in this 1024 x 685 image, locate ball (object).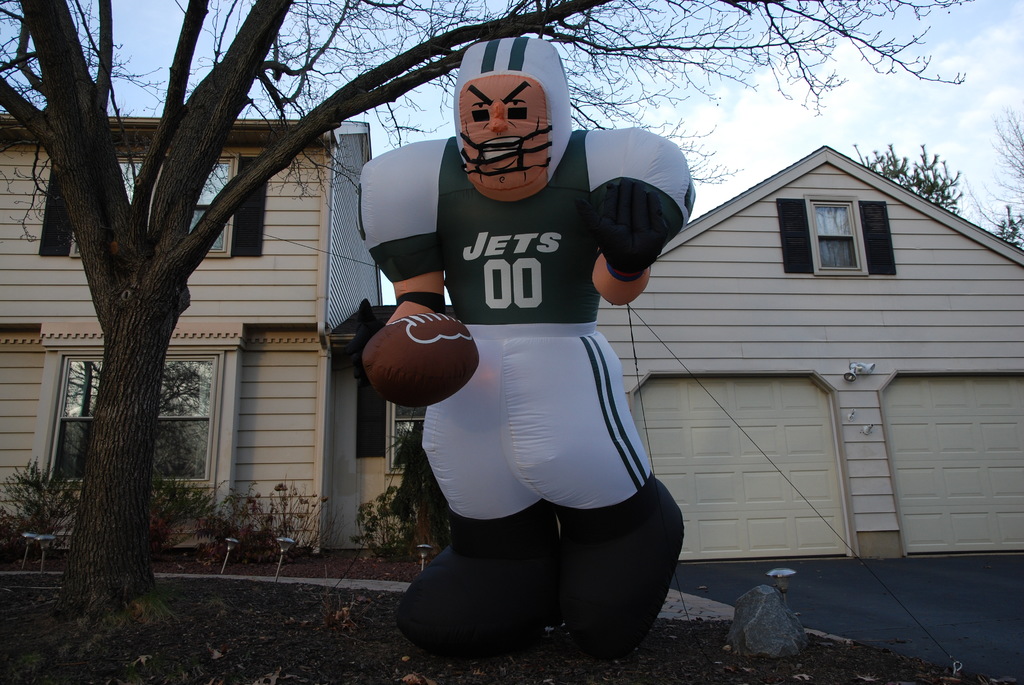
Bounding box: 362:313:483:400.
